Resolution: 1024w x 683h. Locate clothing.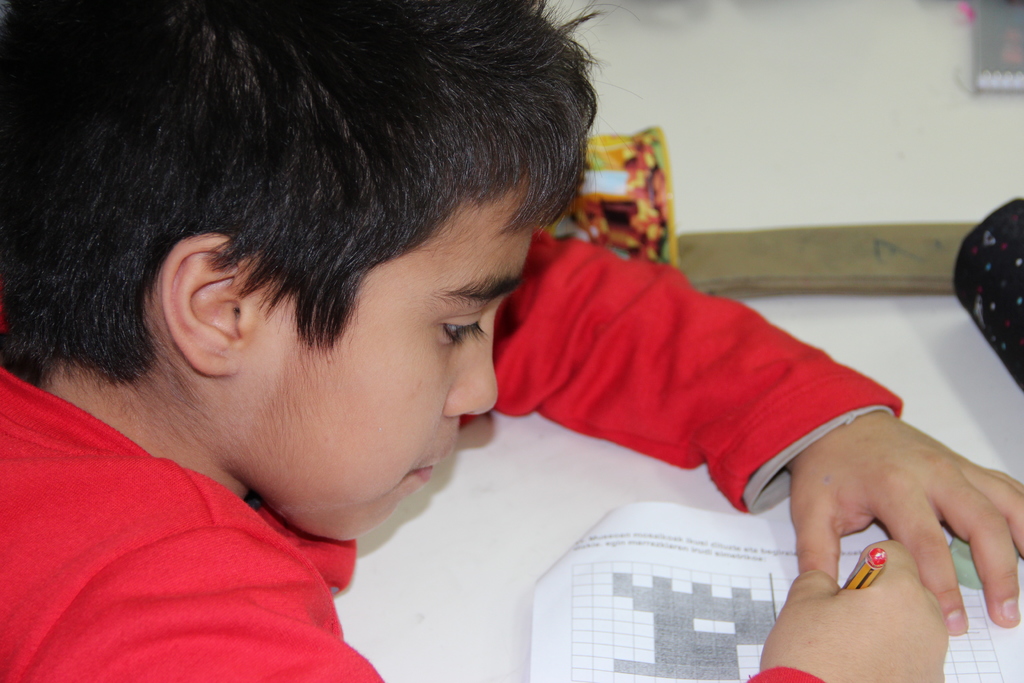
(x1=0, y1=229, x2=905, y2=682).
